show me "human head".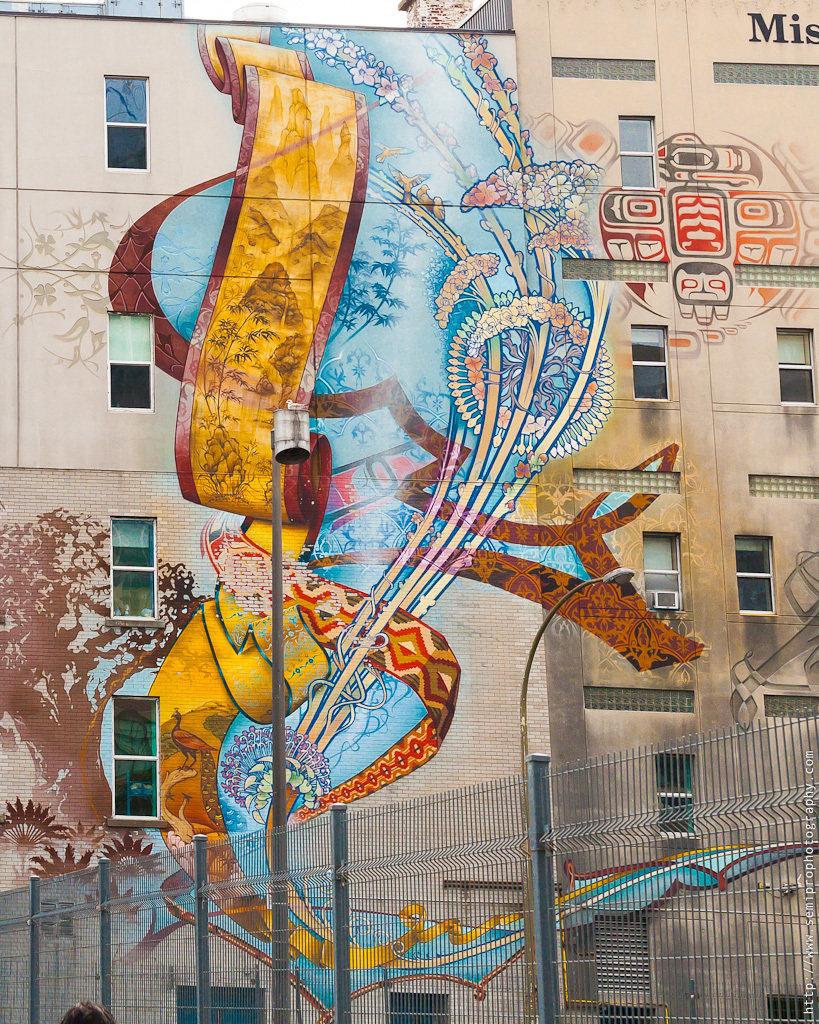
"human head" is here: [x1=58, y1=1001, x2=116, y2=1023].
